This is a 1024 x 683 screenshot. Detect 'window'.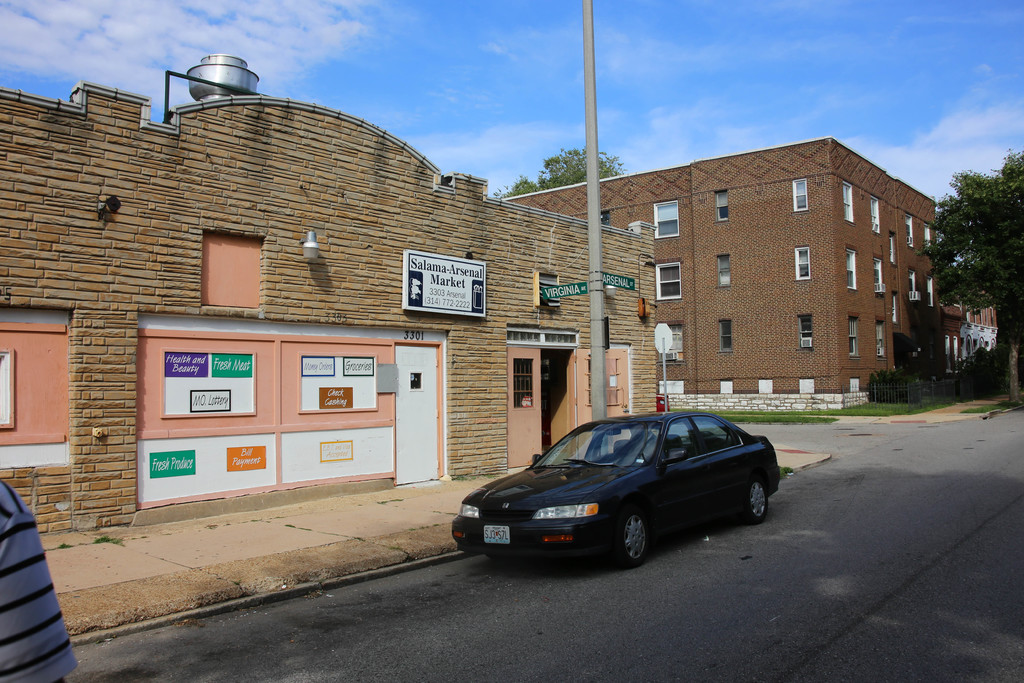
l=717, t=255, r=732, b=286.
